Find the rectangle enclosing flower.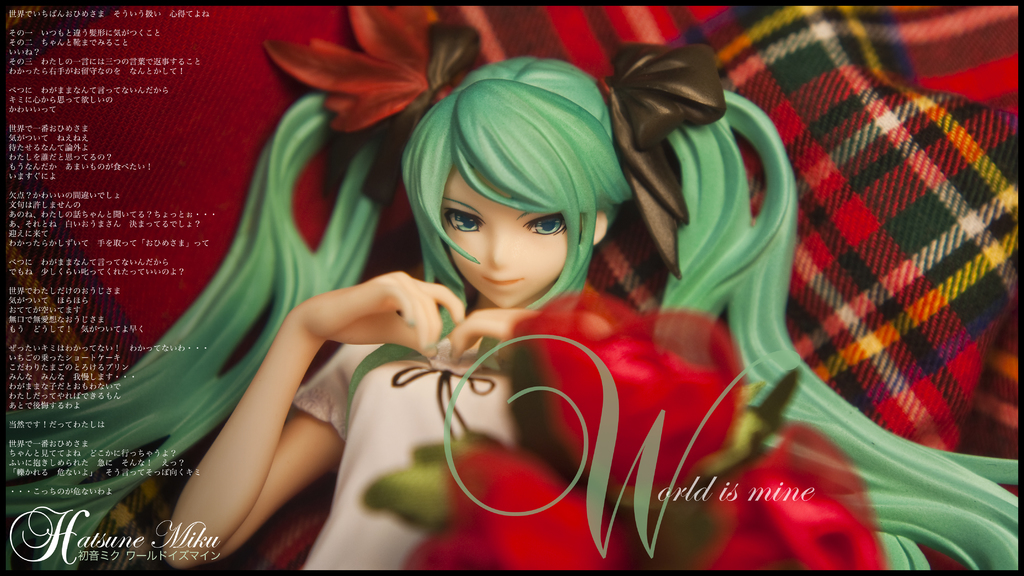
bbox=(698, 422, 886, 575).
